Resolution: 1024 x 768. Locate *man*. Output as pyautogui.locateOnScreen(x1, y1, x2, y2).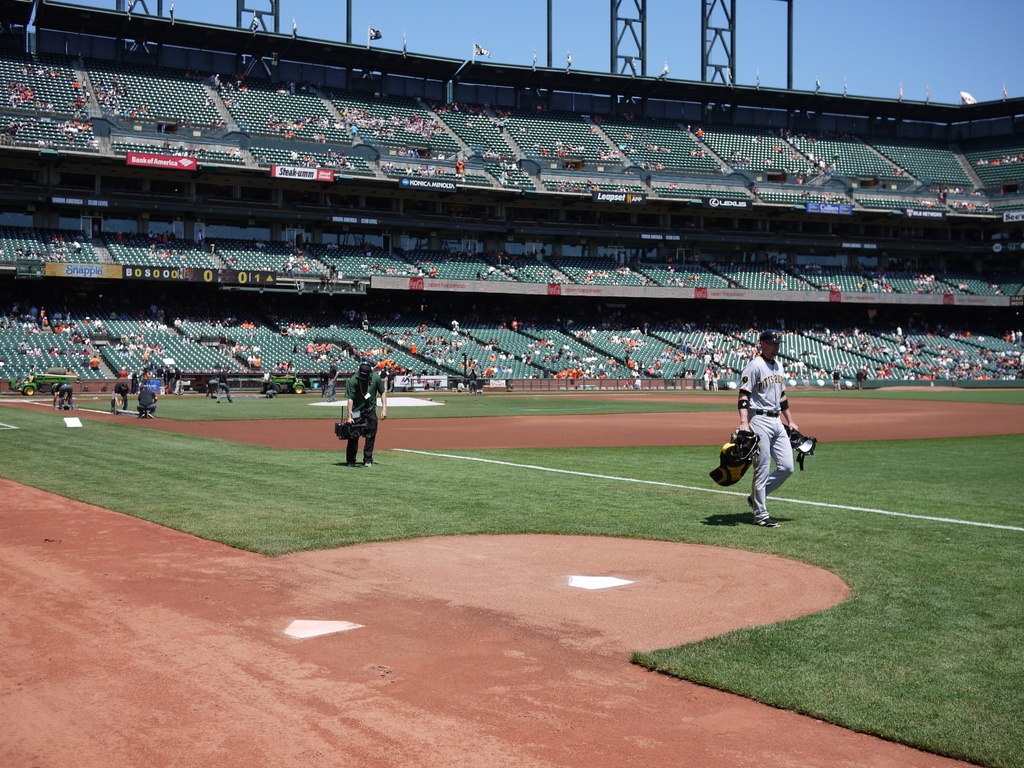
pyautogui.locateOnScreen(71, 237, 82, 253).
